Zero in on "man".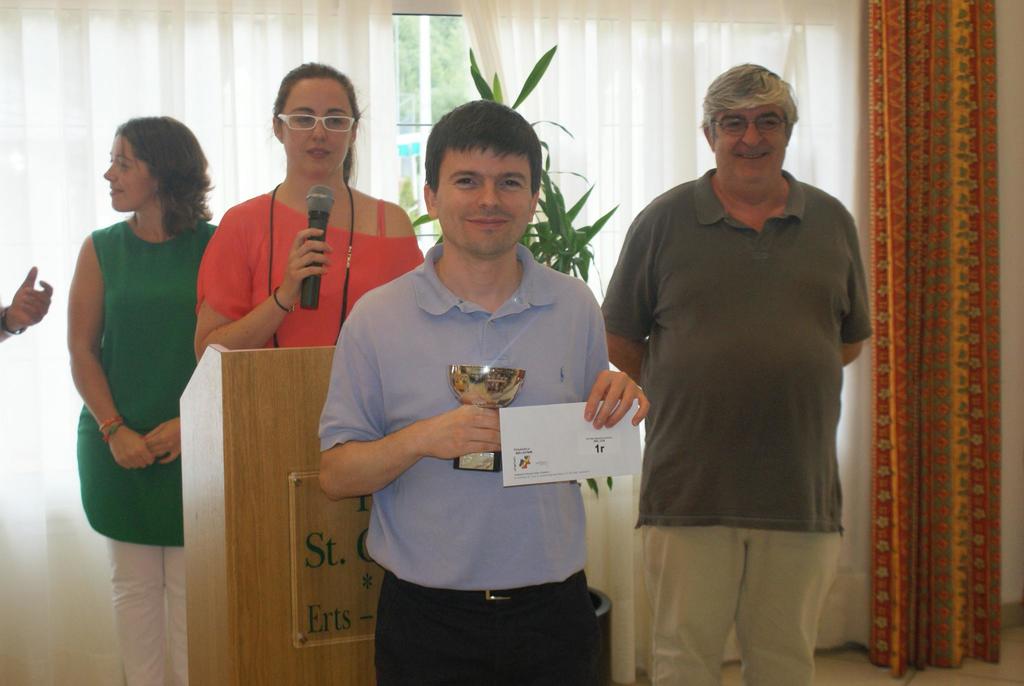
Zeroed in: BBox(600, 66, 879, 657).
